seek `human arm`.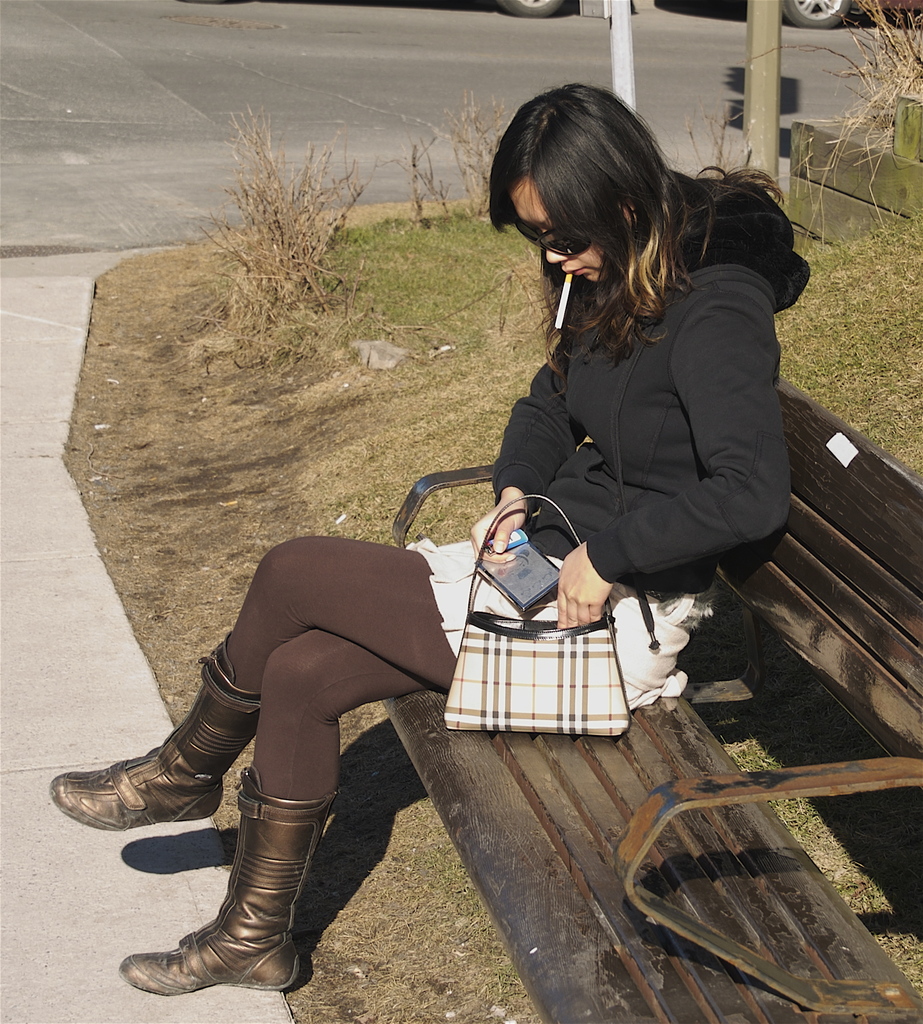
(464,344,588,569).
